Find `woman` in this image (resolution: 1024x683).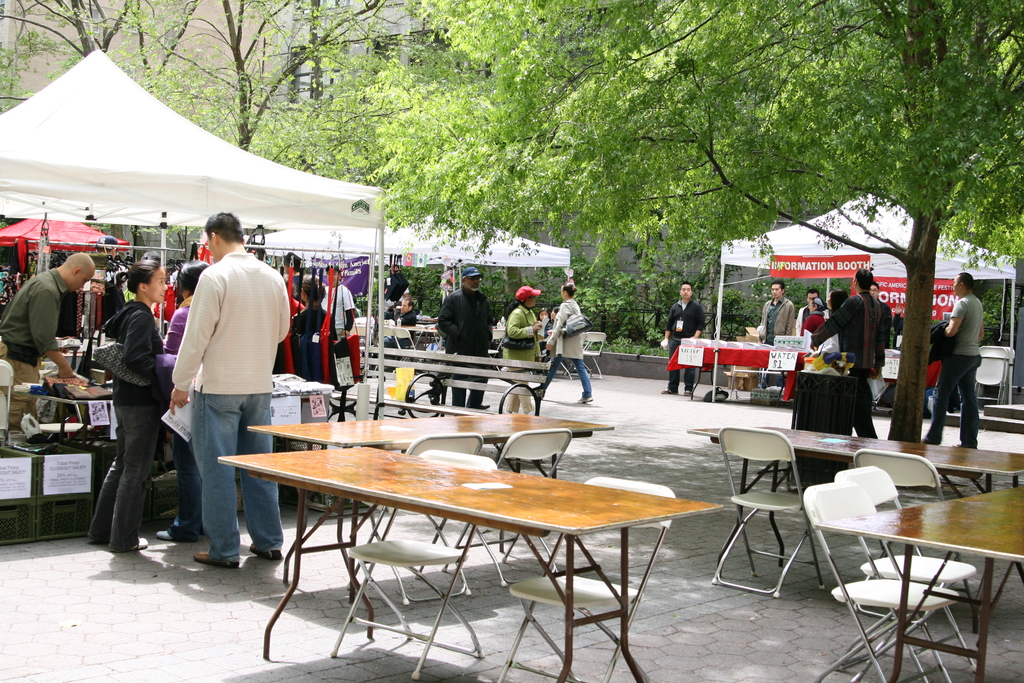
Rect(536, 304, 550, 334).
